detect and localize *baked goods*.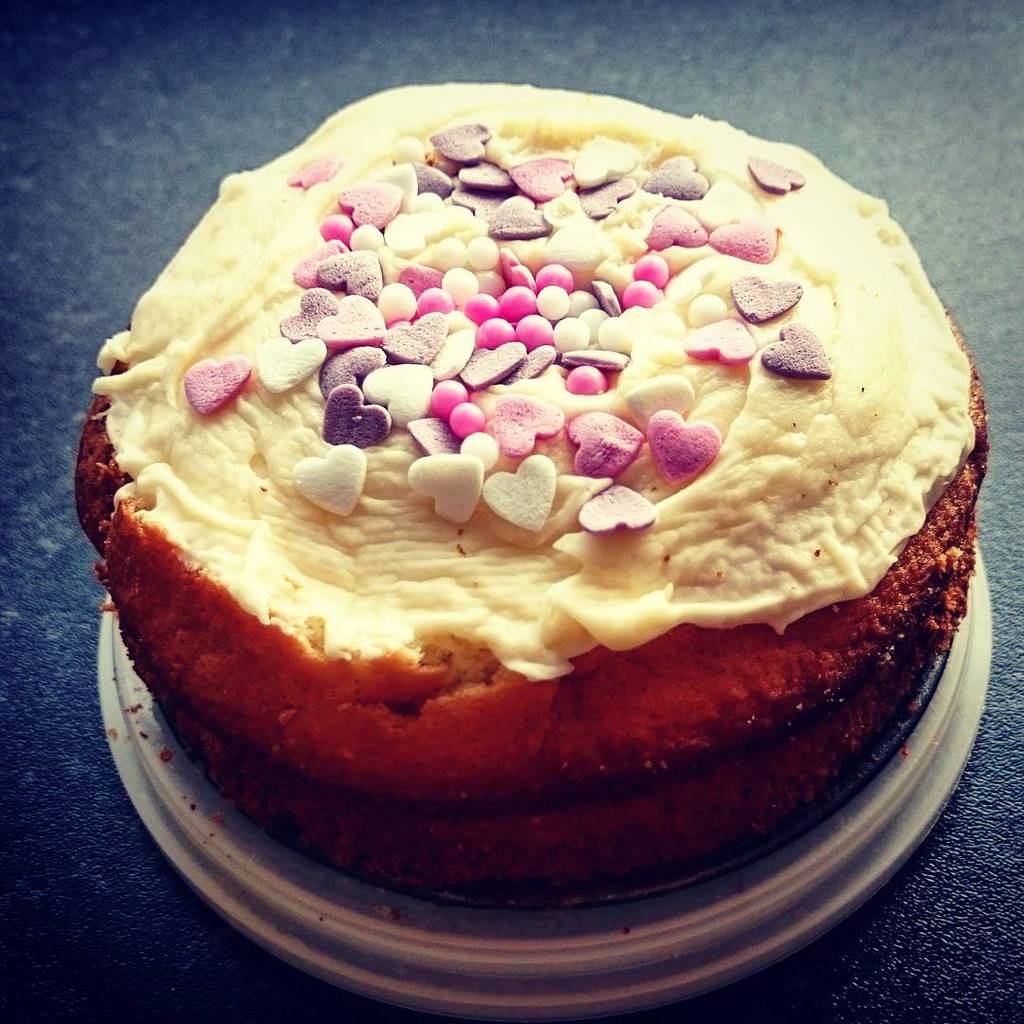
Localized at [x1=69, y1=82, x2=994, y2=903].
